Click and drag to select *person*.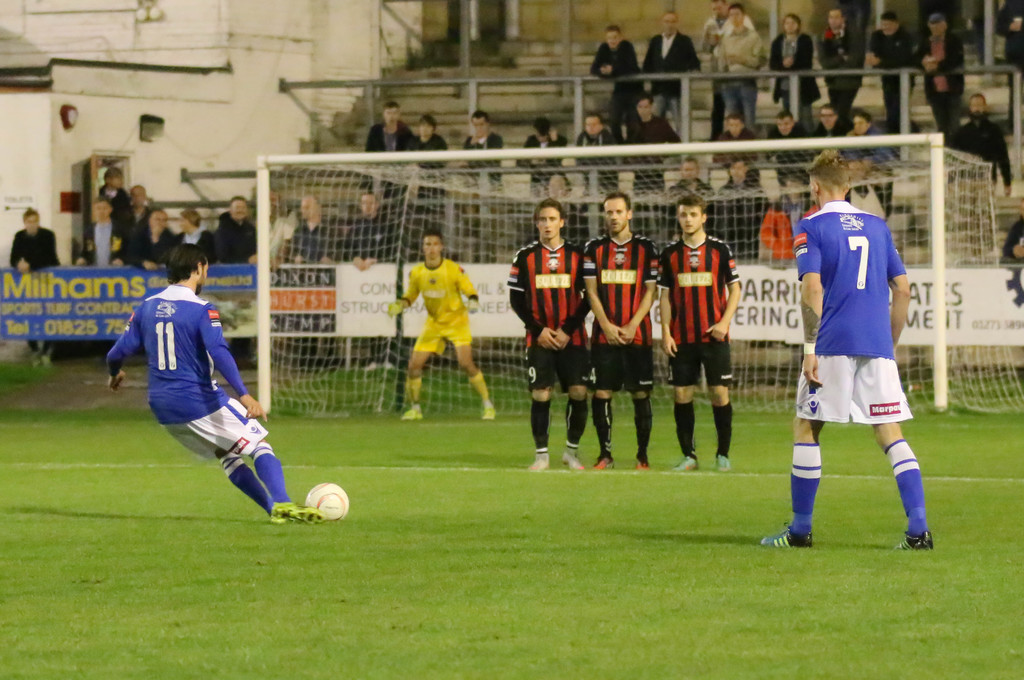
Selection: bbox(510, 195, 594, 470).
